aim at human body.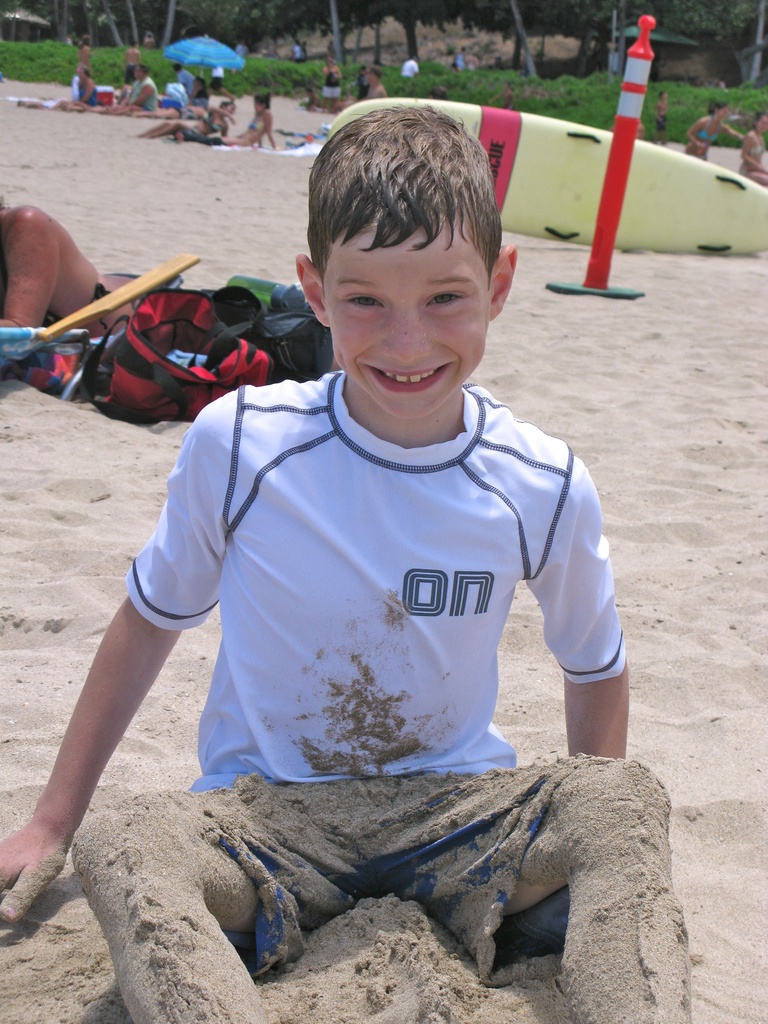
Aimed at x1=651 y1=92 x2=668 y2=146.
